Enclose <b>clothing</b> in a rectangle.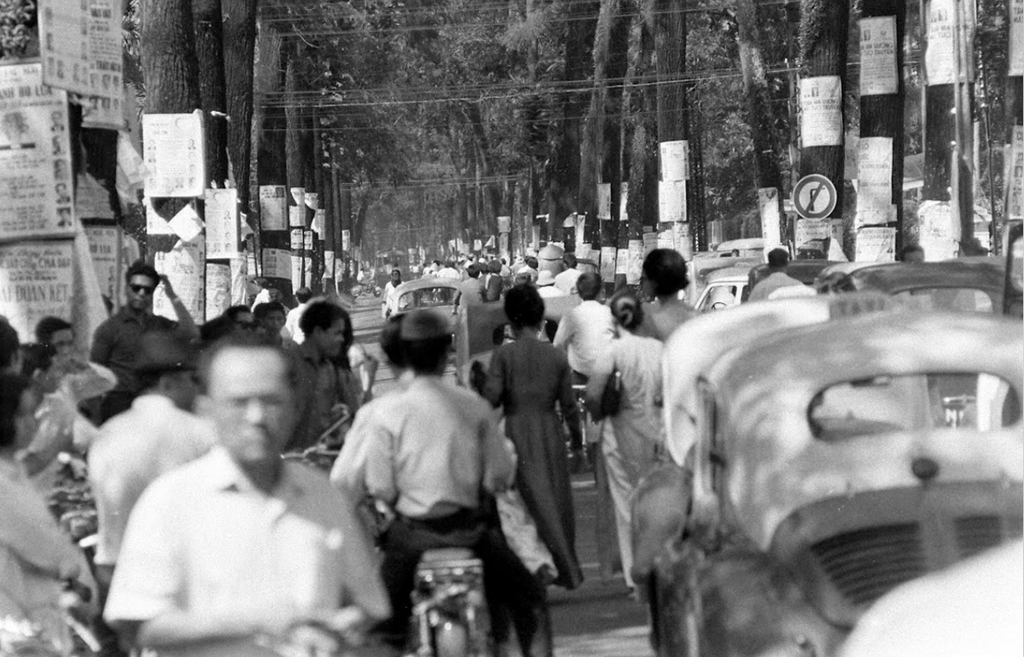
Rect(54, 364, 122, 412).
